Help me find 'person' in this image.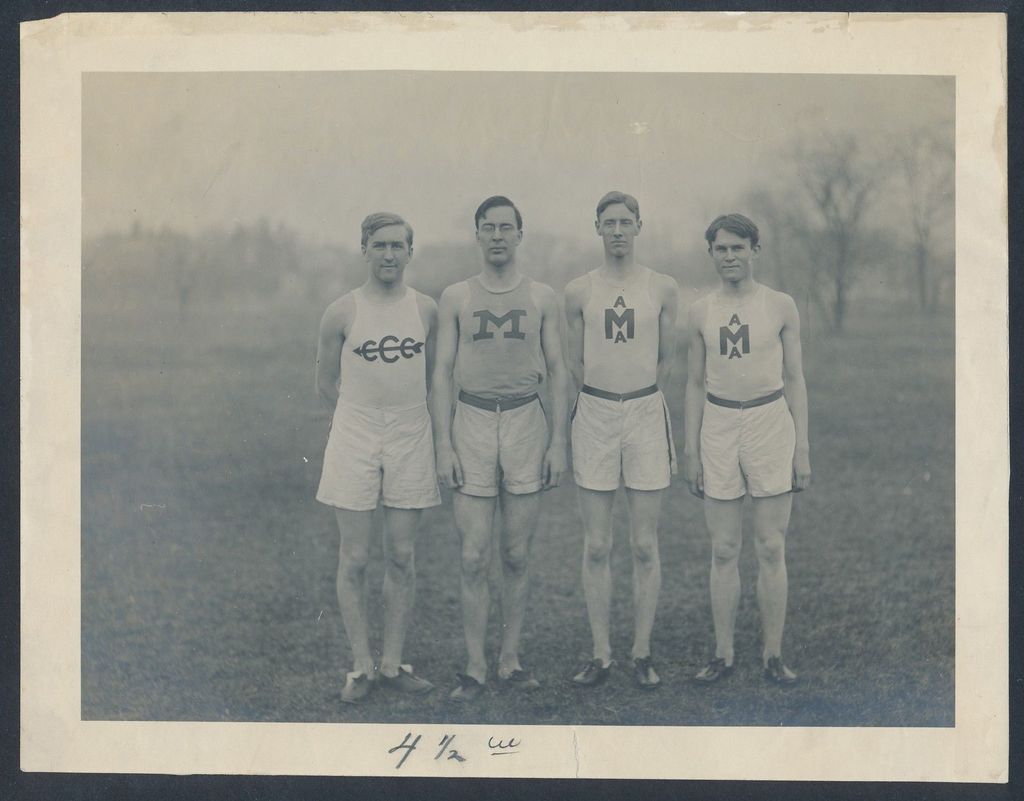
Found it: 554 187 684 686.
